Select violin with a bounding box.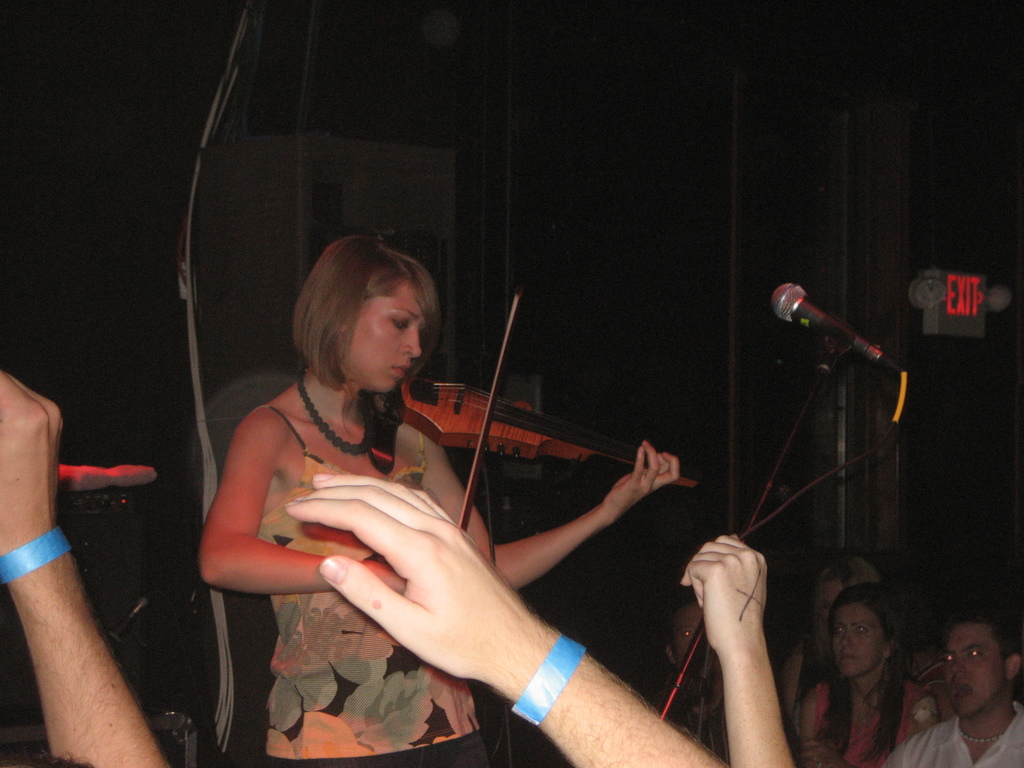
BBox(278, 304, 686, 616).
